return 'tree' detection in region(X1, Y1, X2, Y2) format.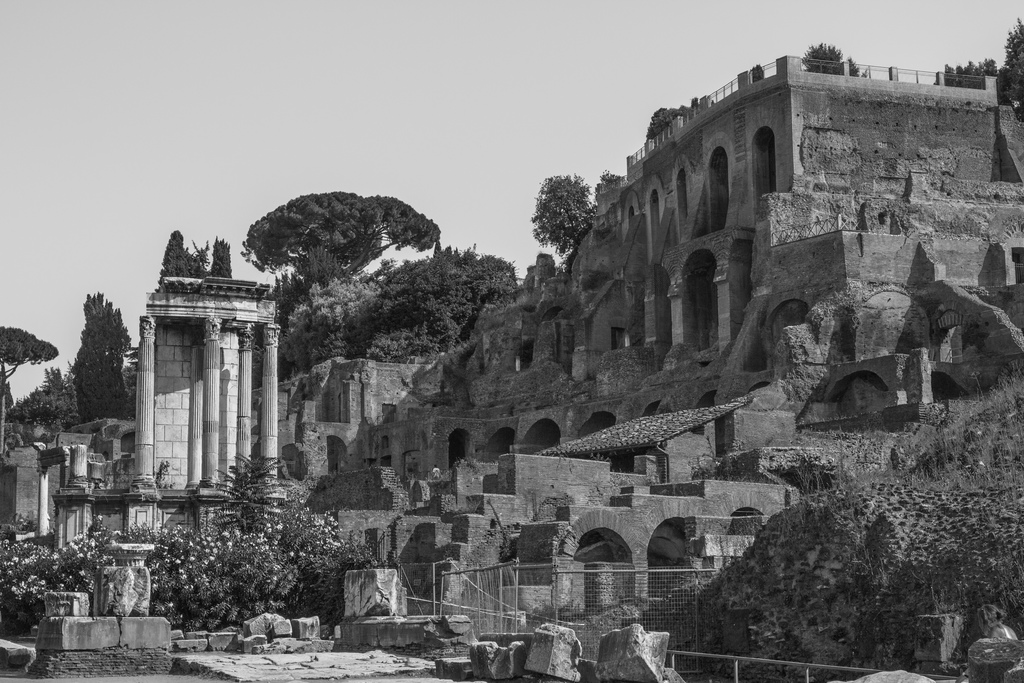
region(241, 189, 447, 286).
